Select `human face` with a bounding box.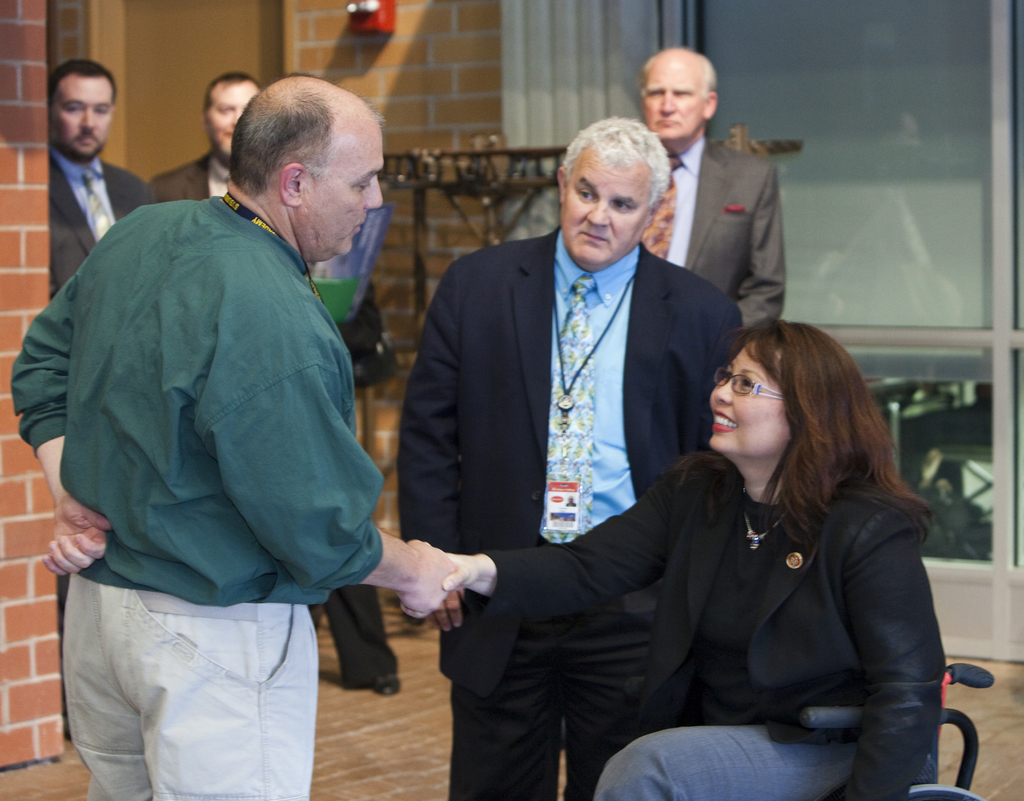
left=210, top=82, right=262, bottom=163.
